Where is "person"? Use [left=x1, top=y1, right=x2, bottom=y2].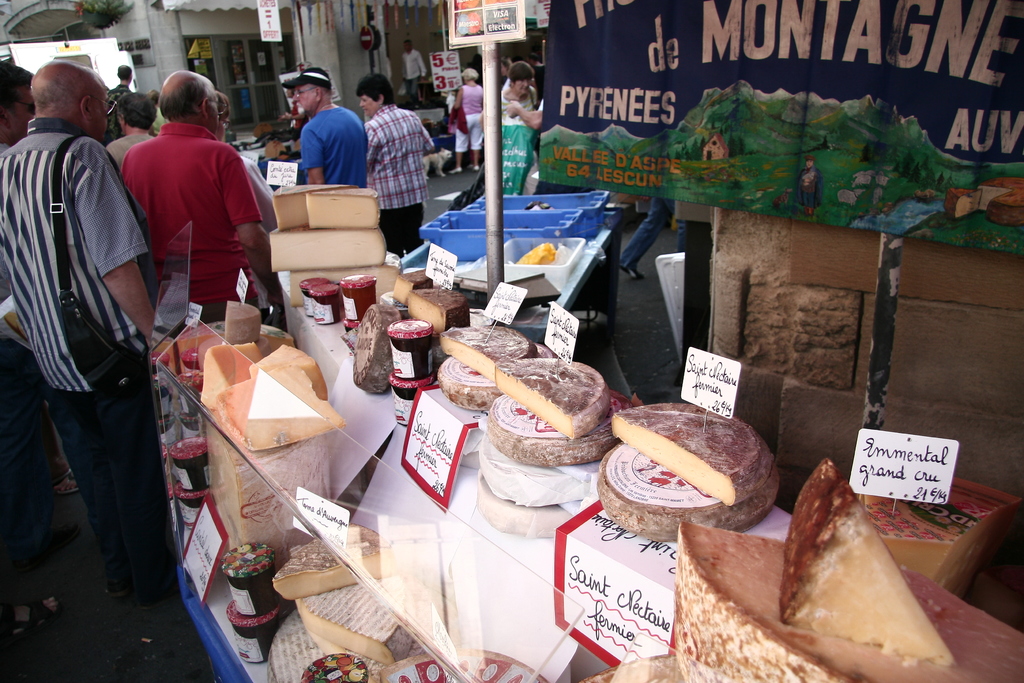
[left=106, top=64, right=138, bottom=131].
